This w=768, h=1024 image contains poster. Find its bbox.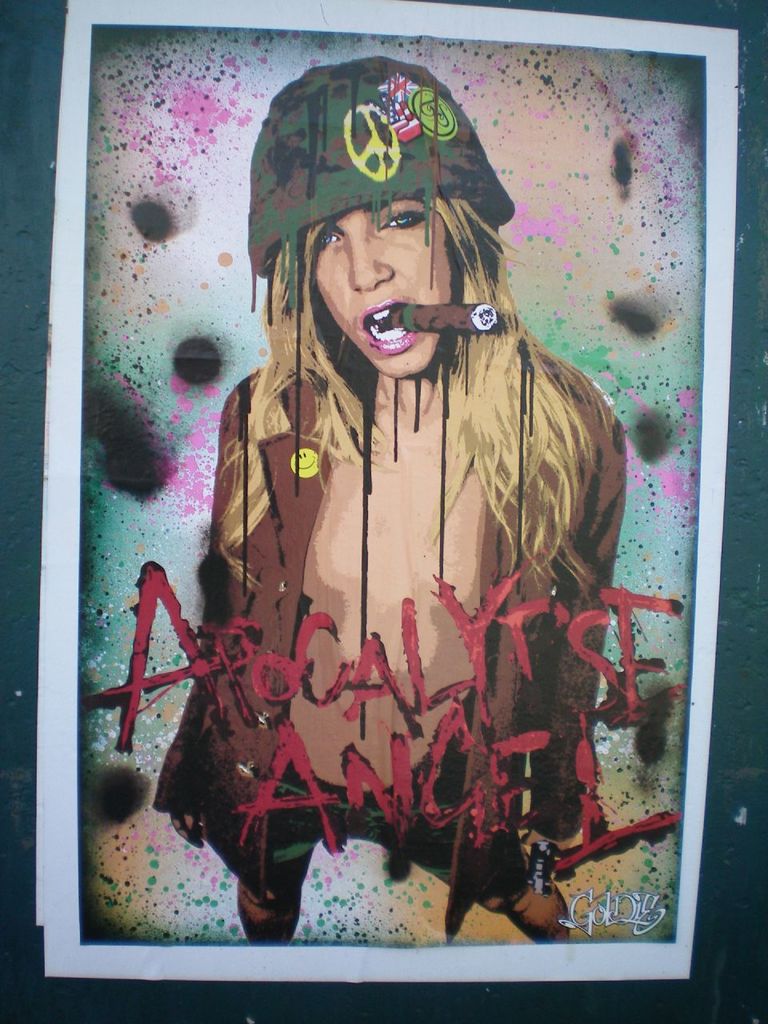
Rect(36, 0, 742, 980).
